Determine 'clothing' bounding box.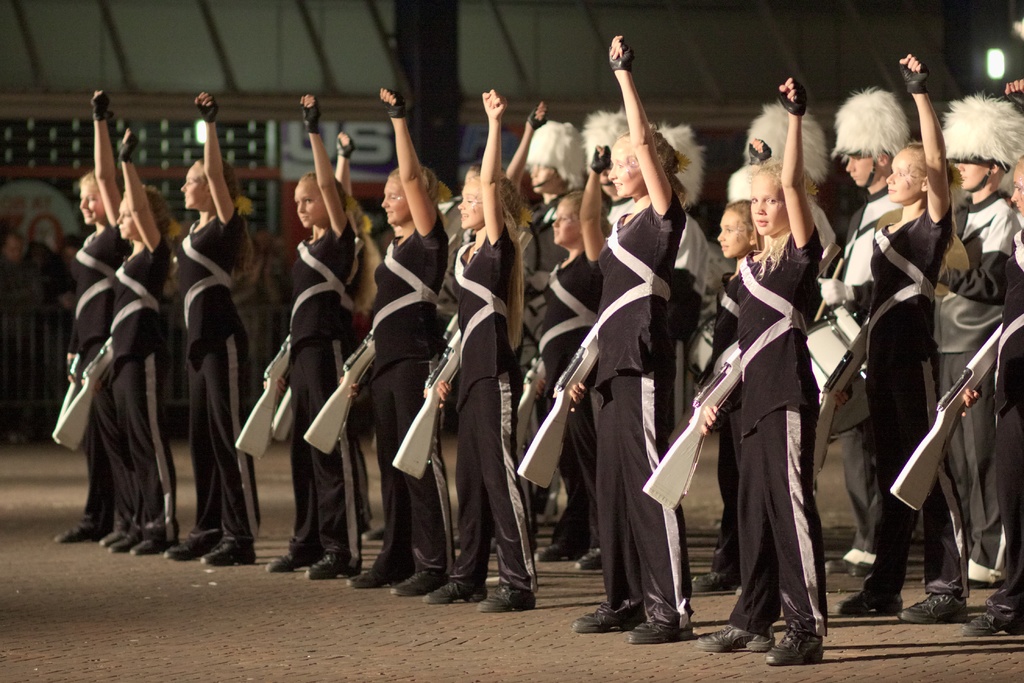
Determined: l=108, t=231, r=180, b=540.
